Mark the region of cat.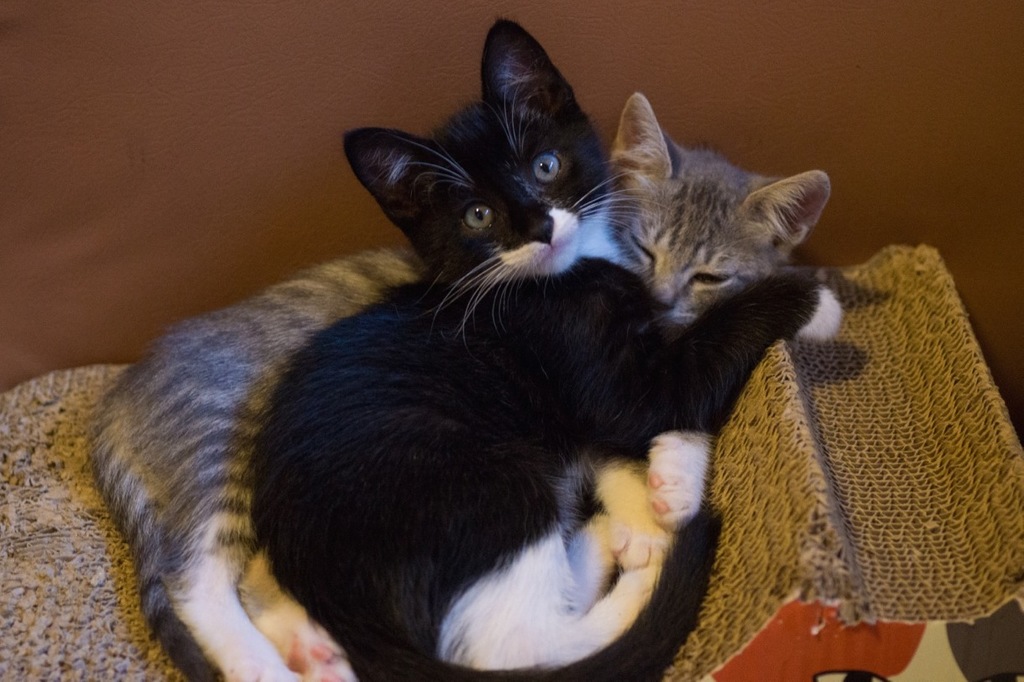
Region: x1=82, y1=86, x2=834, y2=678.
